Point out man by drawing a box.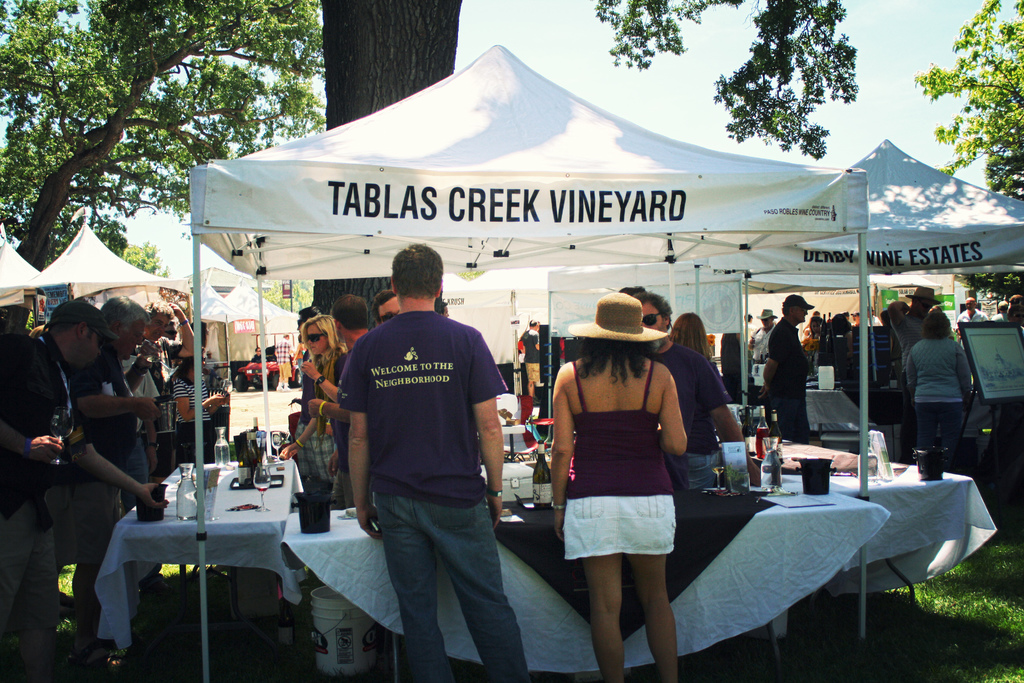
select_region(290, 305, 319, 333).
